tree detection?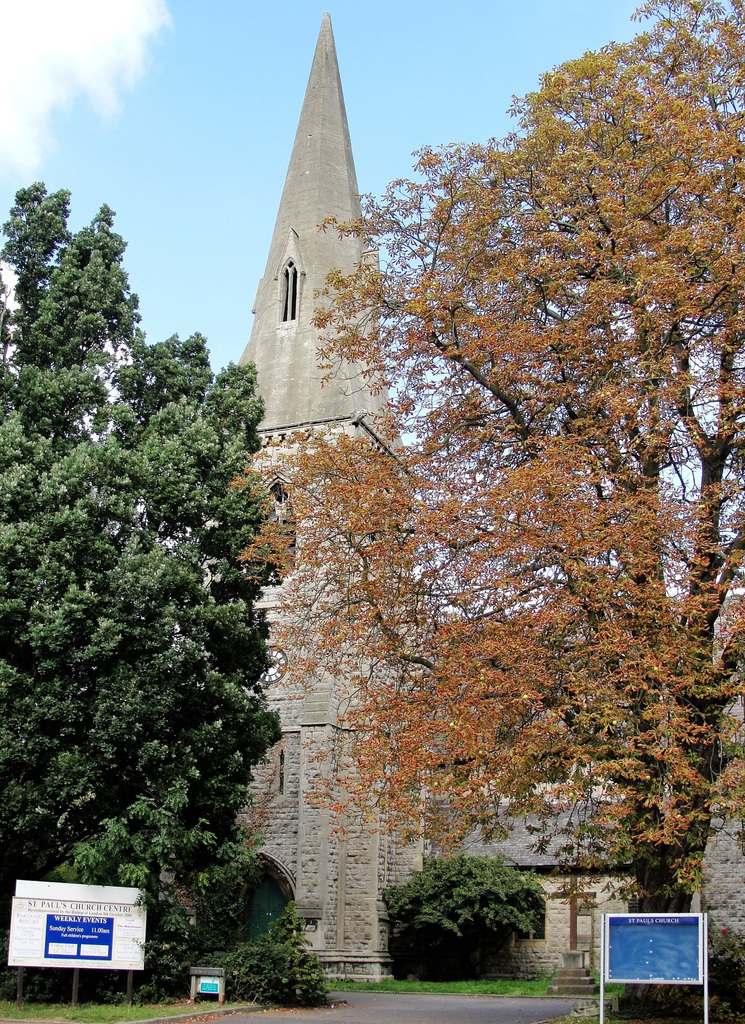
<bbox>225, 0, 744, 920</bbox>
